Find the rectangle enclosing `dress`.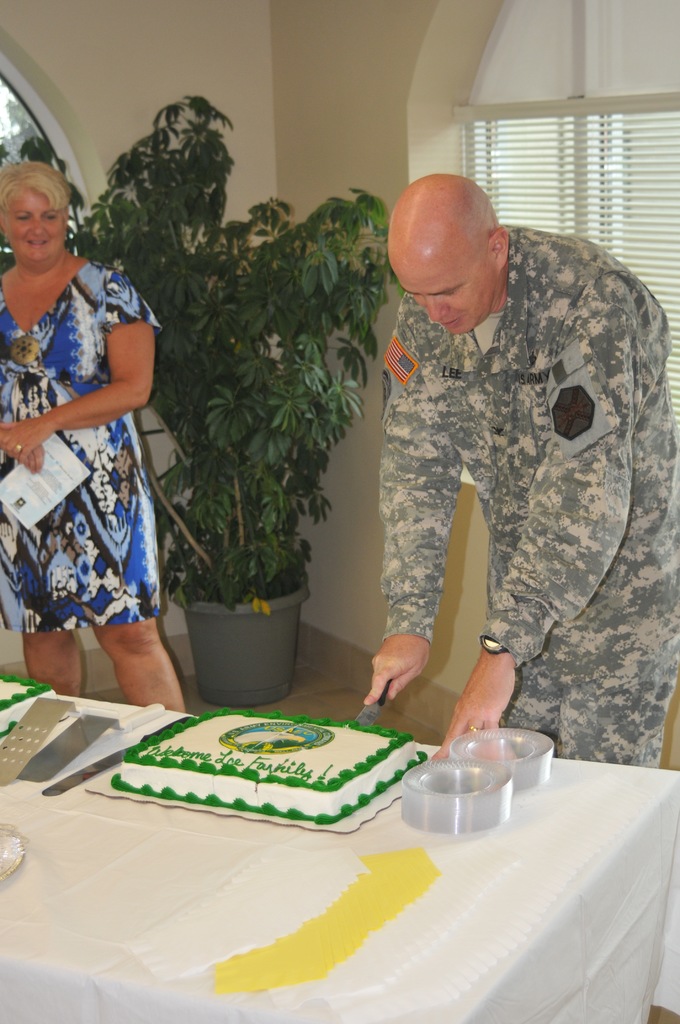
{"x1": 0, "y1": 260, "x2": 163, "y2": 629}.
